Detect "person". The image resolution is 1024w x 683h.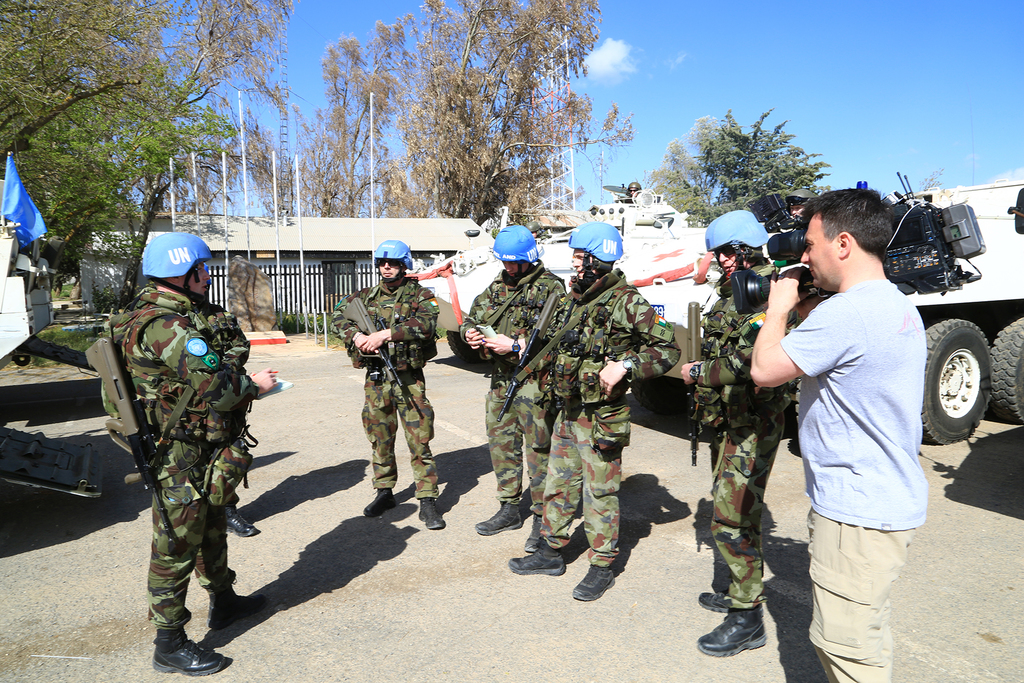
select_region(676, 208, 796, 664).
